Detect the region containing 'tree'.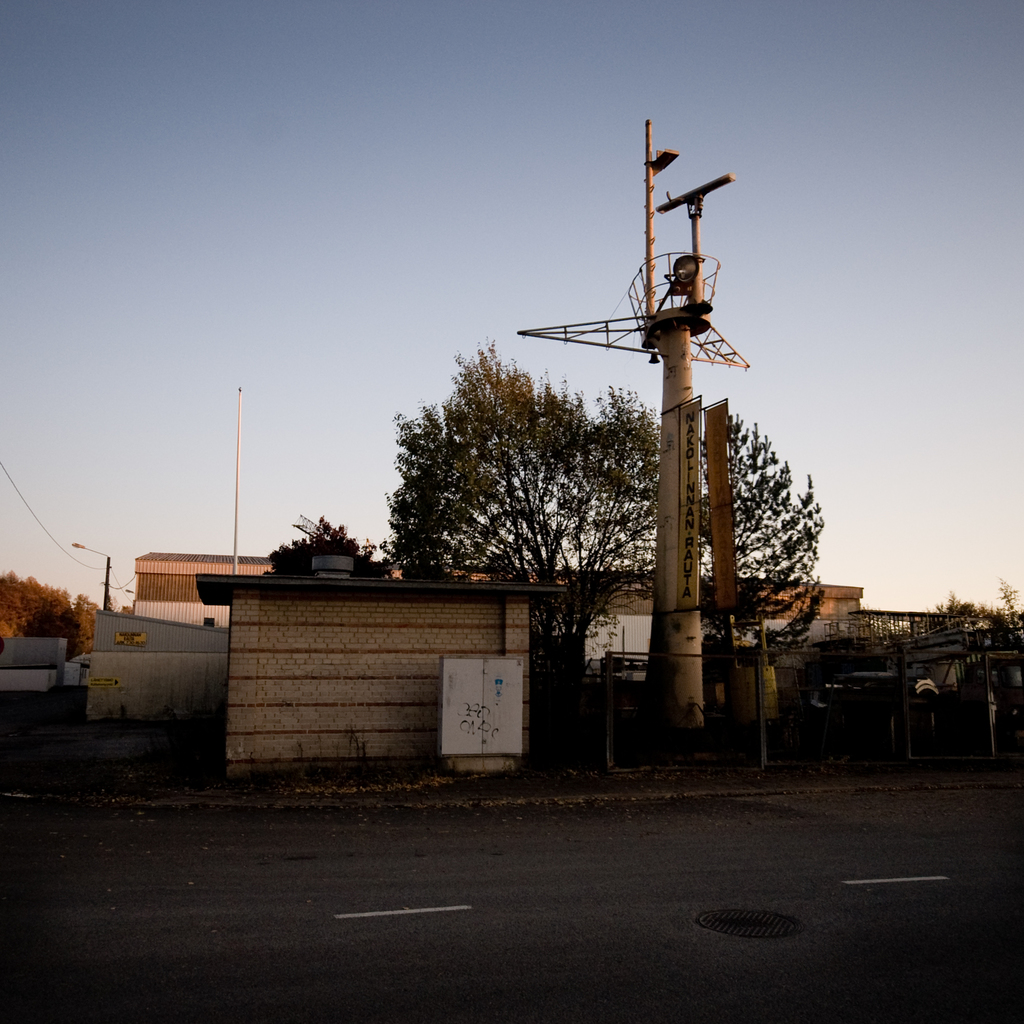
l=72, t=588, r=110, b=654.
